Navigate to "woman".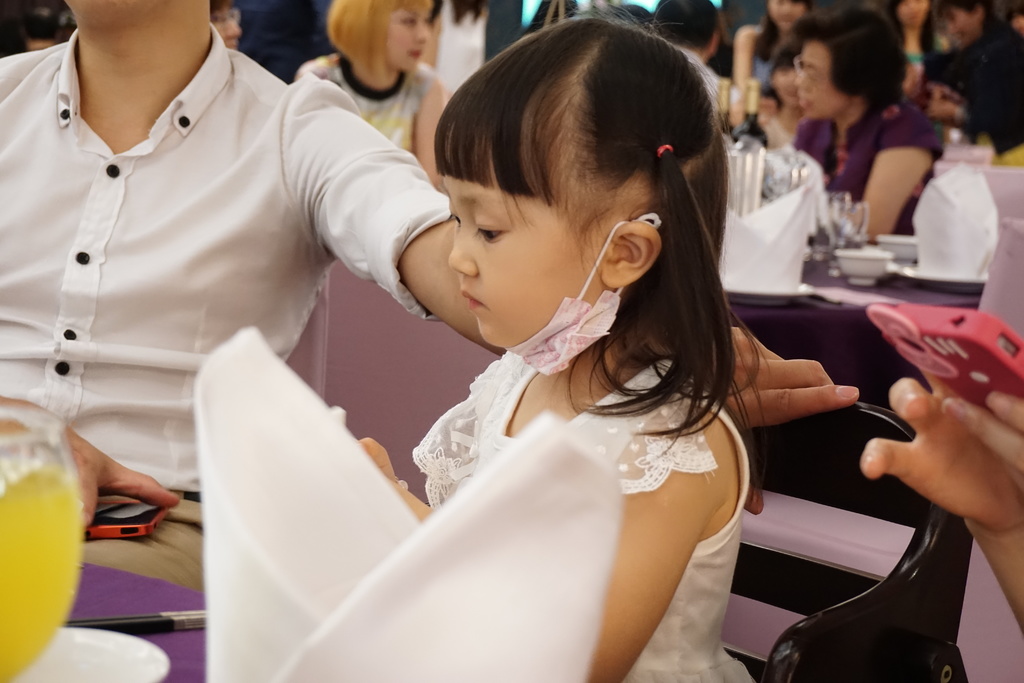
Navigation target: [left=936, top=0, right=1023, bottom=156].
